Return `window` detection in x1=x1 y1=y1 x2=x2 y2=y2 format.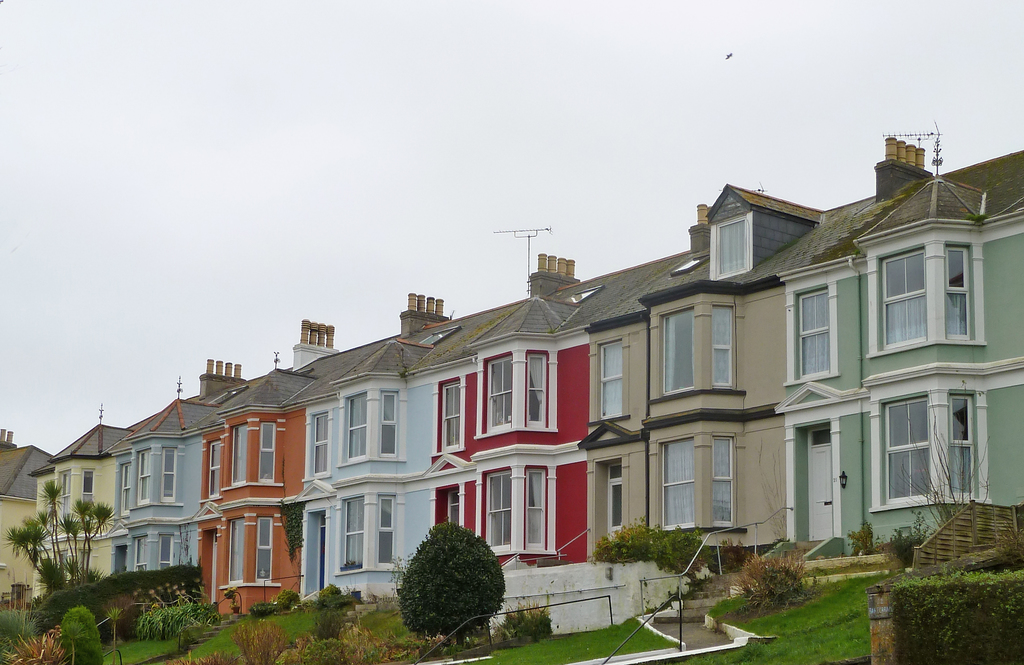
x1=708 y1=302 x2=731 y2=387.
